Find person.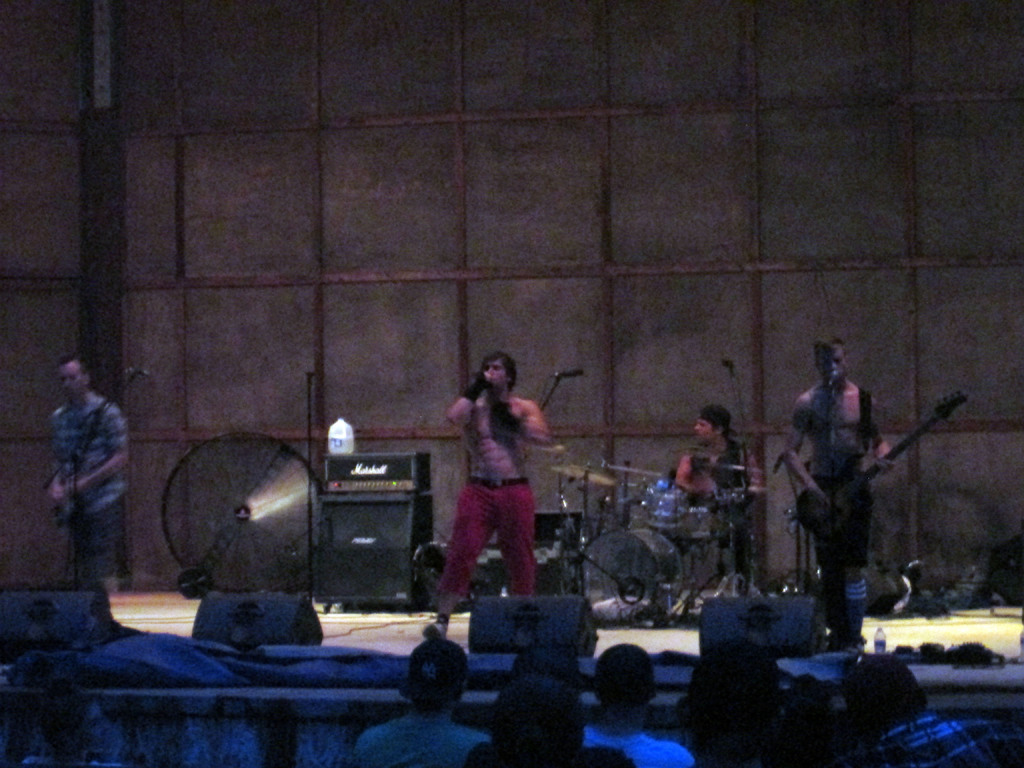
bbox=[678, 407, 769, 598].
